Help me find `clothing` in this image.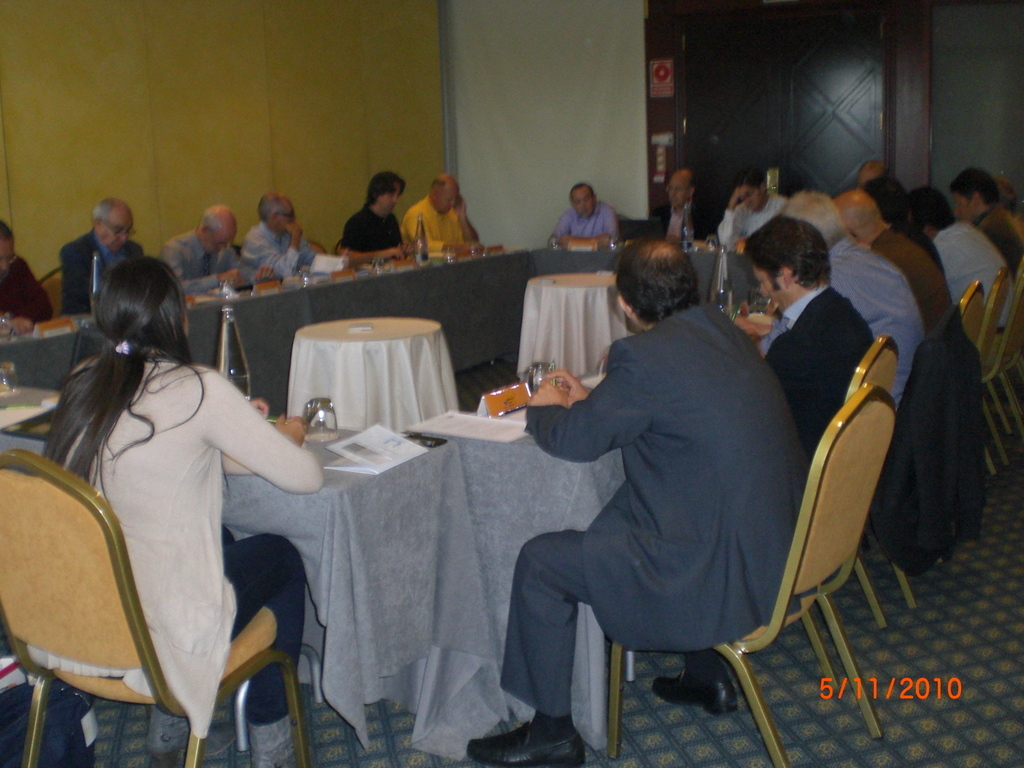
Found it: left=714, top=191, right=803, bottom=240.
